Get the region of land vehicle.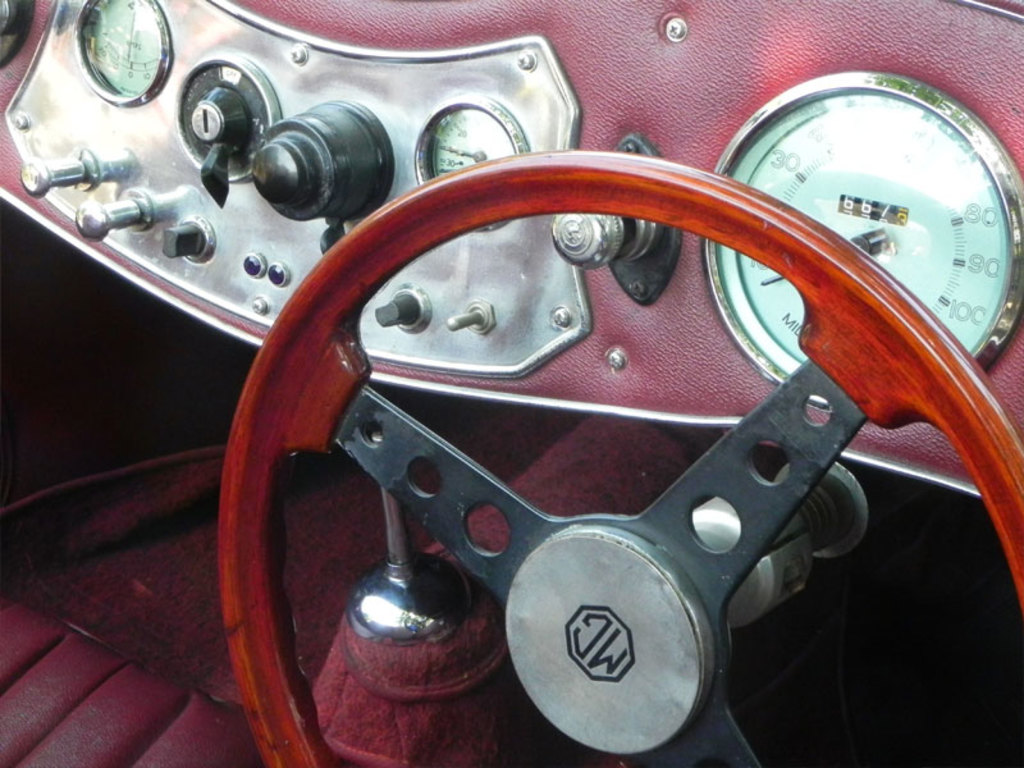
[92, 5, 1023, 750].
